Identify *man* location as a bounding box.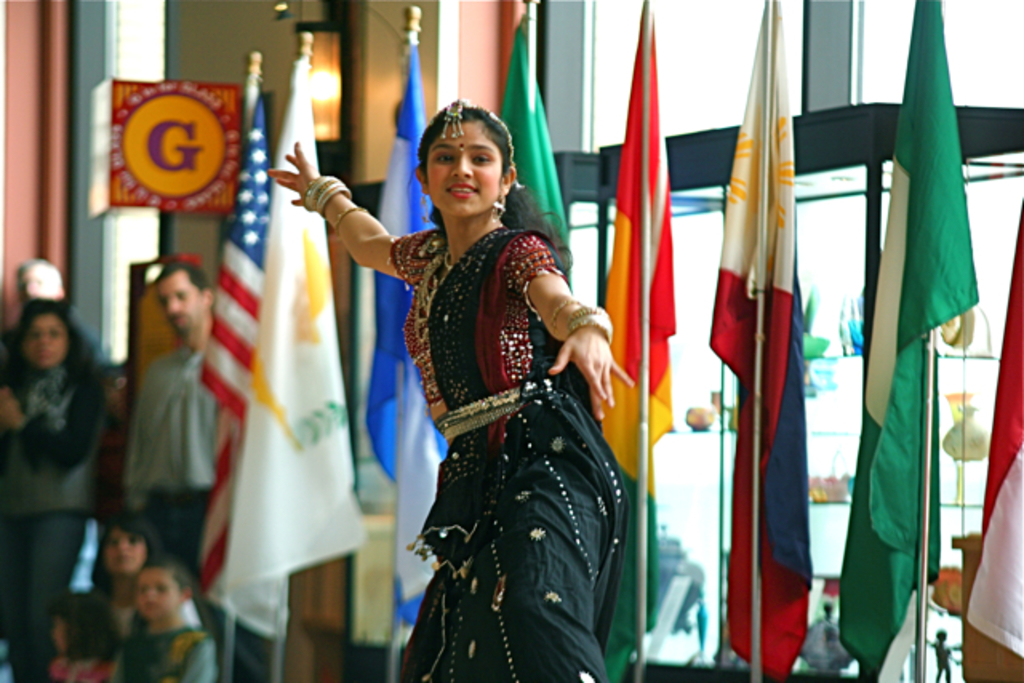
box(5, 256, 109, 605).
